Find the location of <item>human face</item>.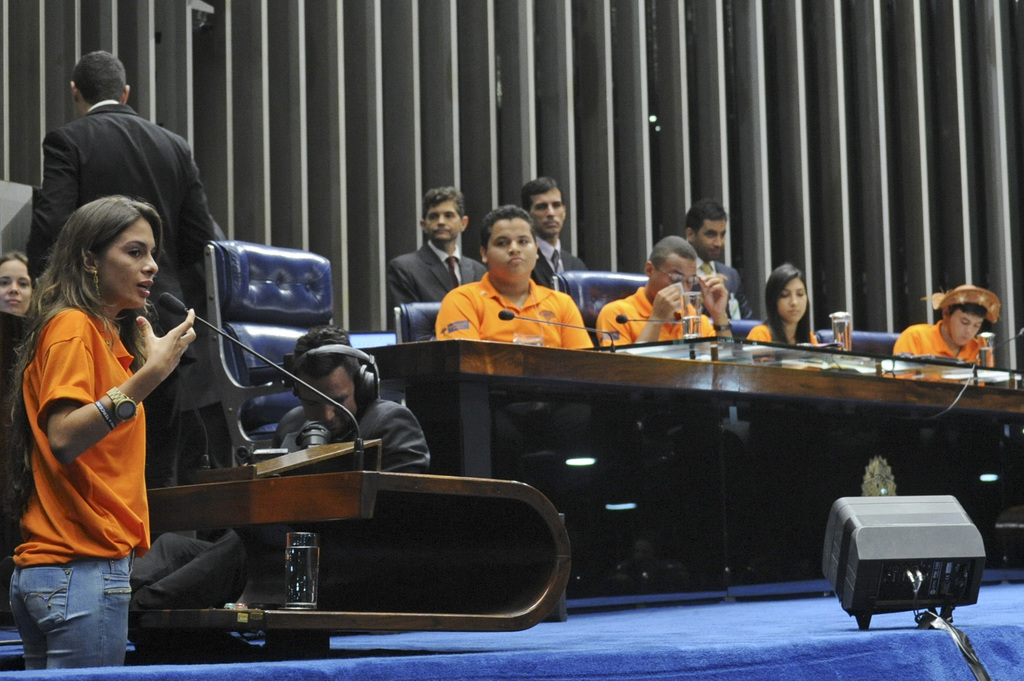
Location: l=945, t=308, r=985, b=347.
